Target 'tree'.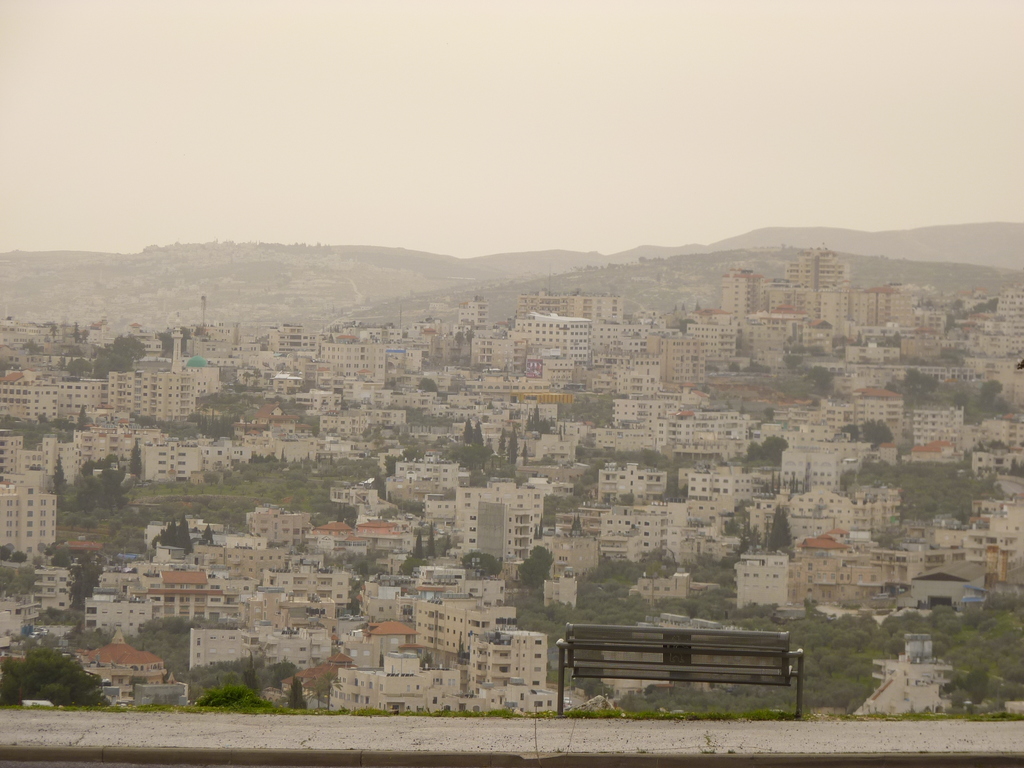
Target region: 311,483,332,508.
